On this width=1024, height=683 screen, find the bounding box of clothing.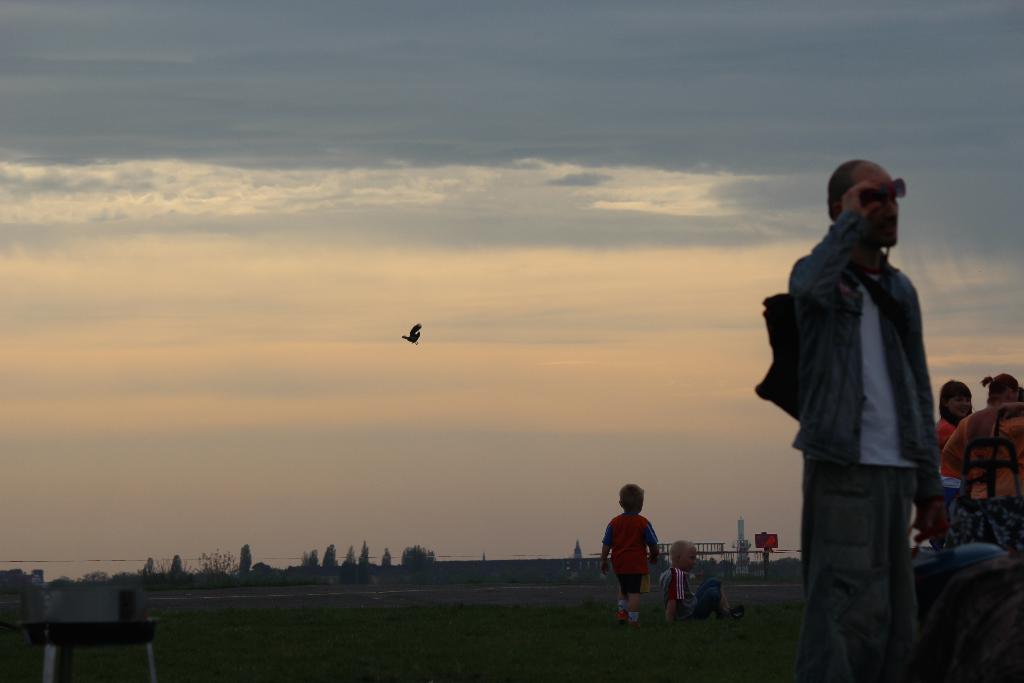
Bounding box: pyautogui.locateOnScreen(659, 564, 717, 620).
